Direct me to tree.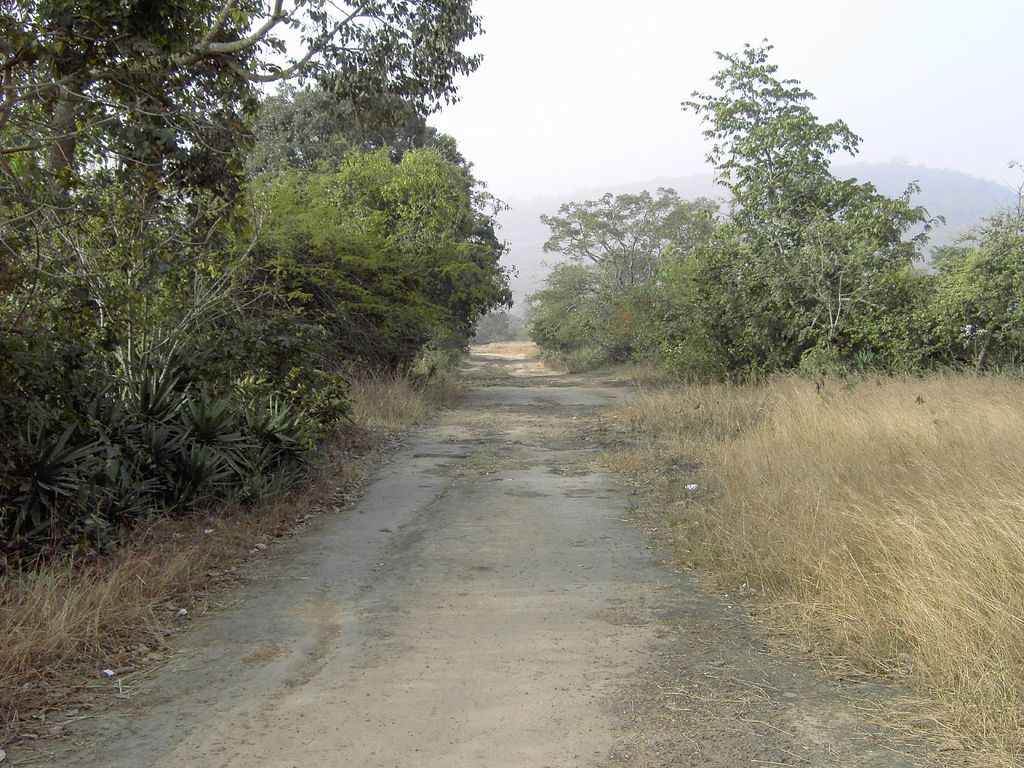
Direction: 0 0 488 232.
